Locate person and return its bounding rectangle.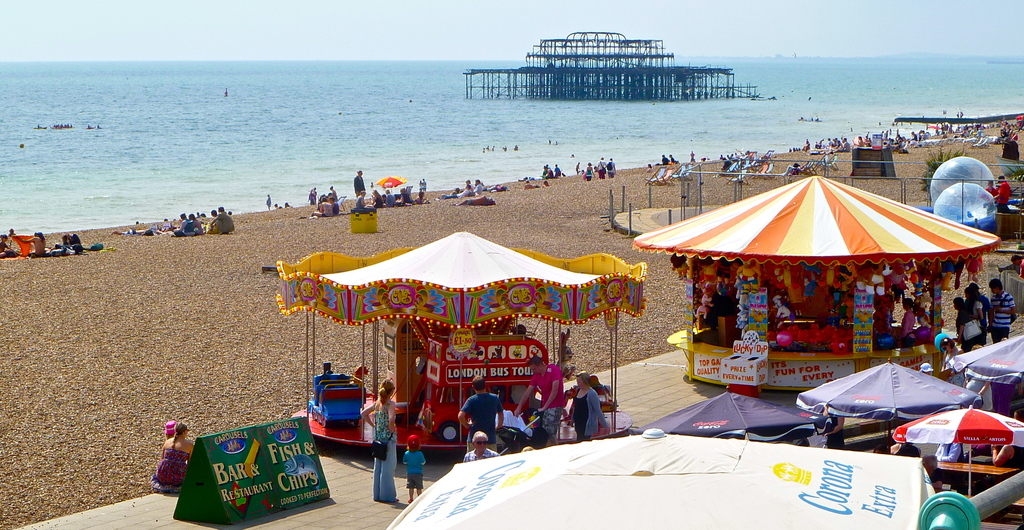
bbox(463, 426, 499, 464).
